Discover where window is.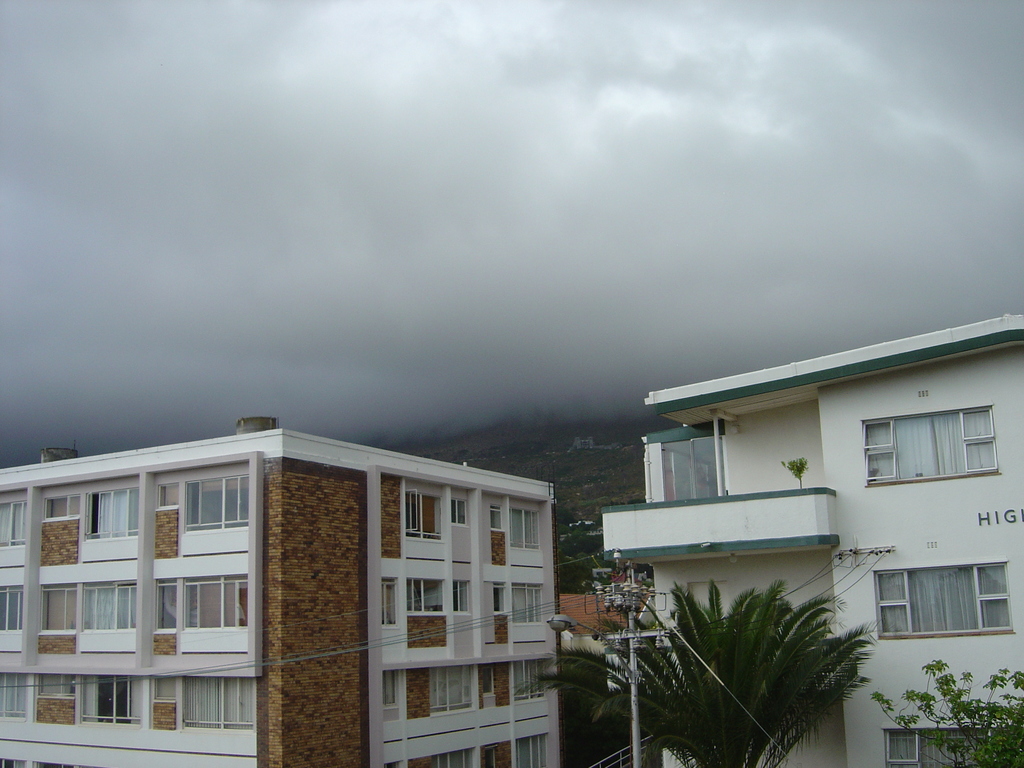
Discovered at locate(426, 663, 475, 721).
